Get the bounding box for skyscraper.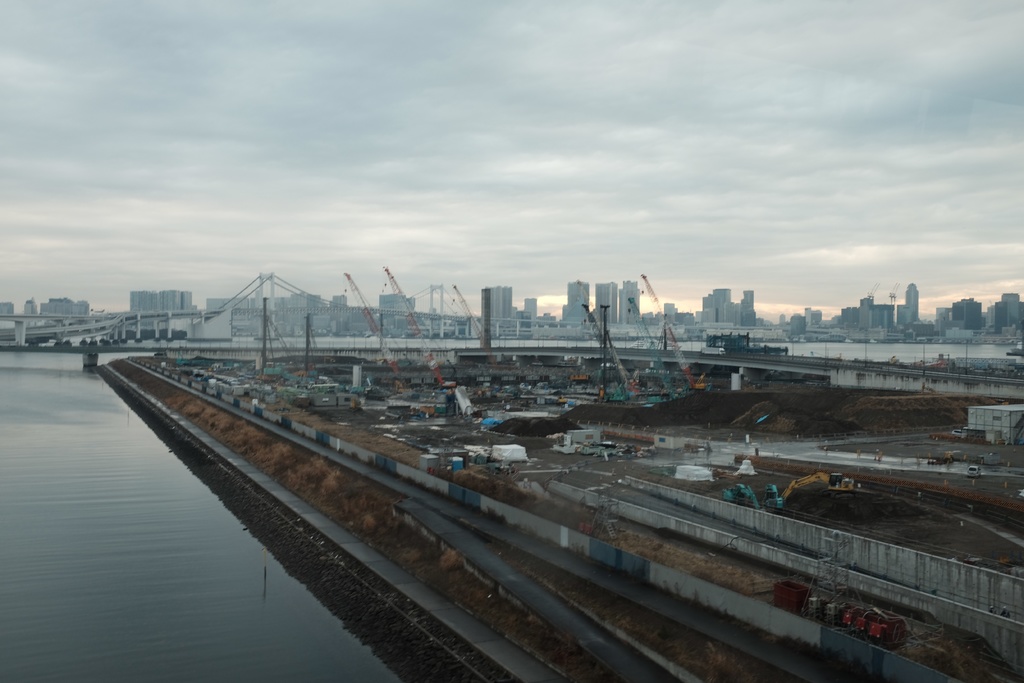
region(900, 283, 919, 318).
